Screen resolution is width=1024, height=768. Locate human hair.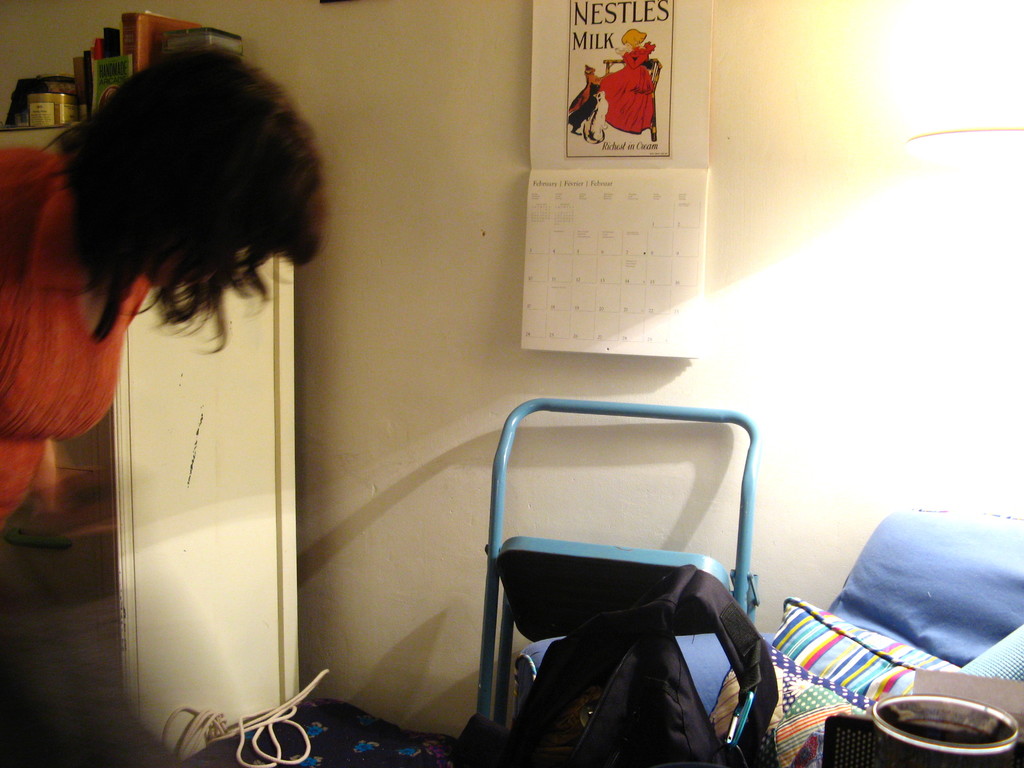
<bbox>38, 48, 301, 356</bbox>.
